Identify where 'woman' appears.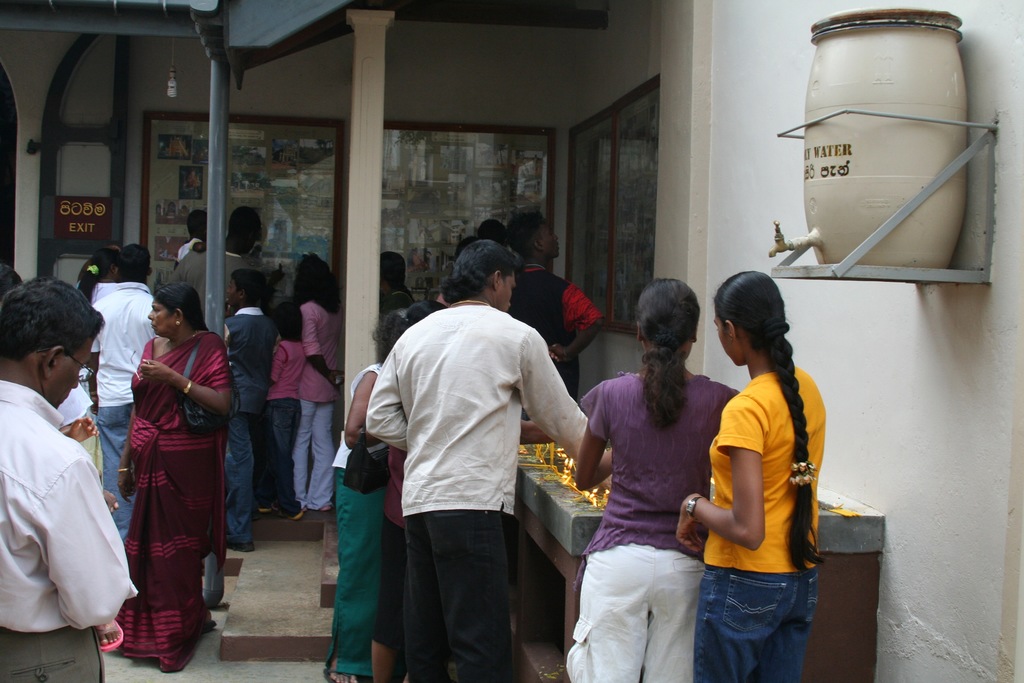
Appears at Rect(565, 284, 735, 682).
